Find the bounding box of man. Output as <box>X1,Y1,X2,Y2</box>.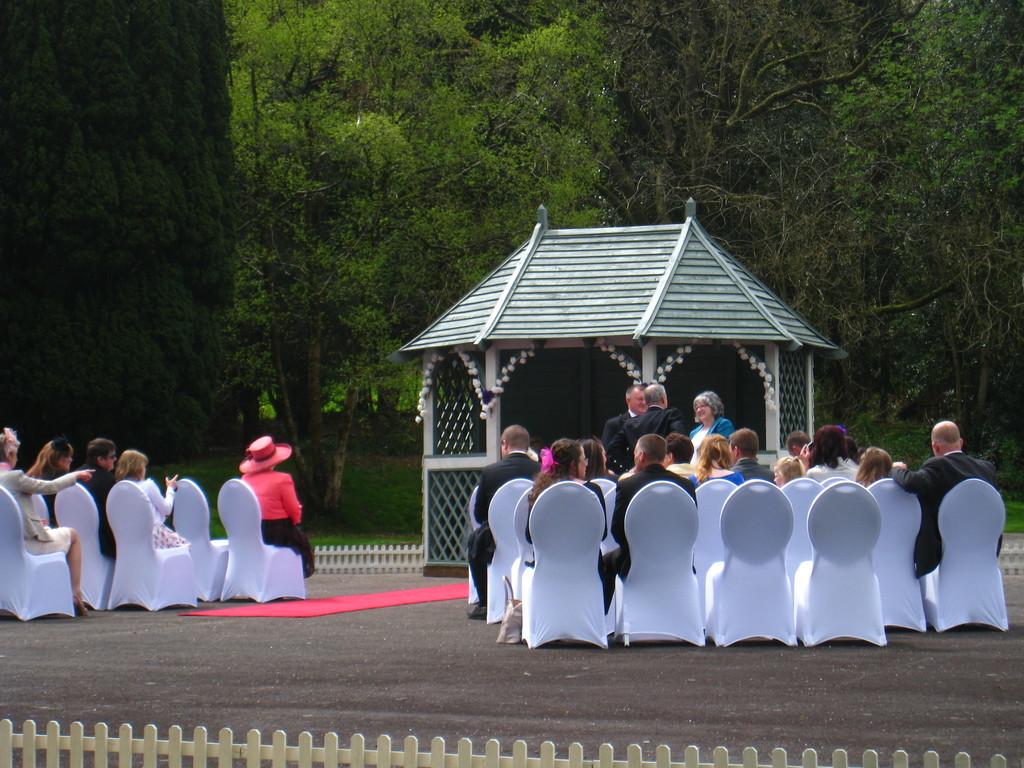
<box>600,384,647,444</box>.
